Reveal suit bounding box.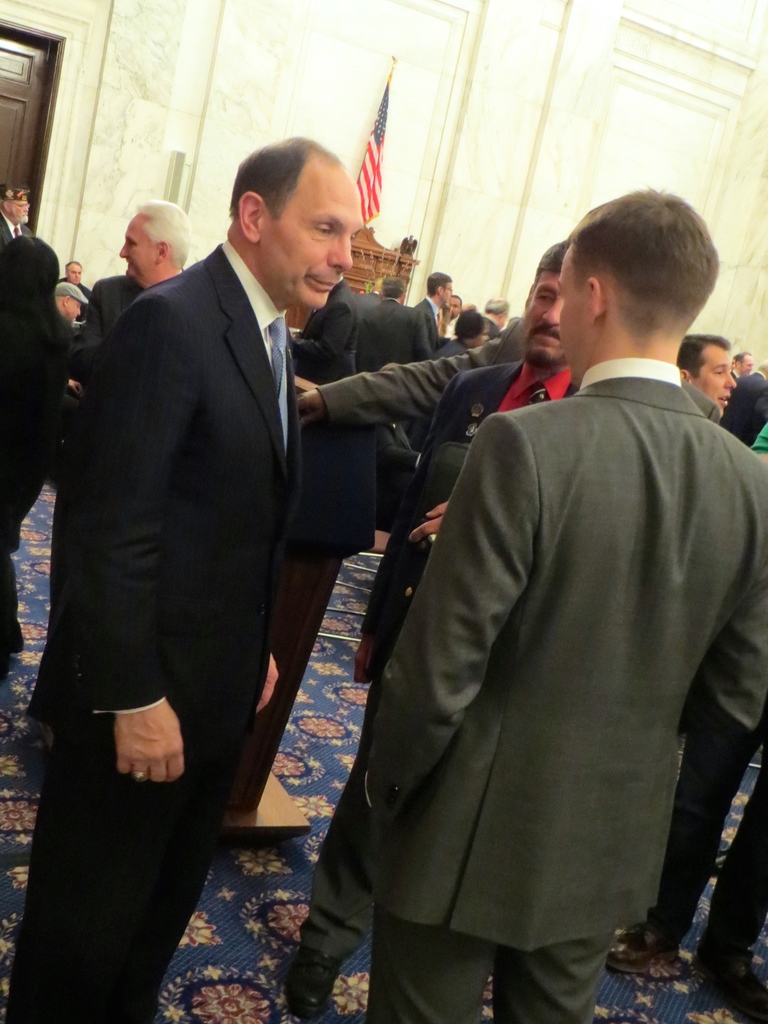
Revealed: 321/320/531/433.
